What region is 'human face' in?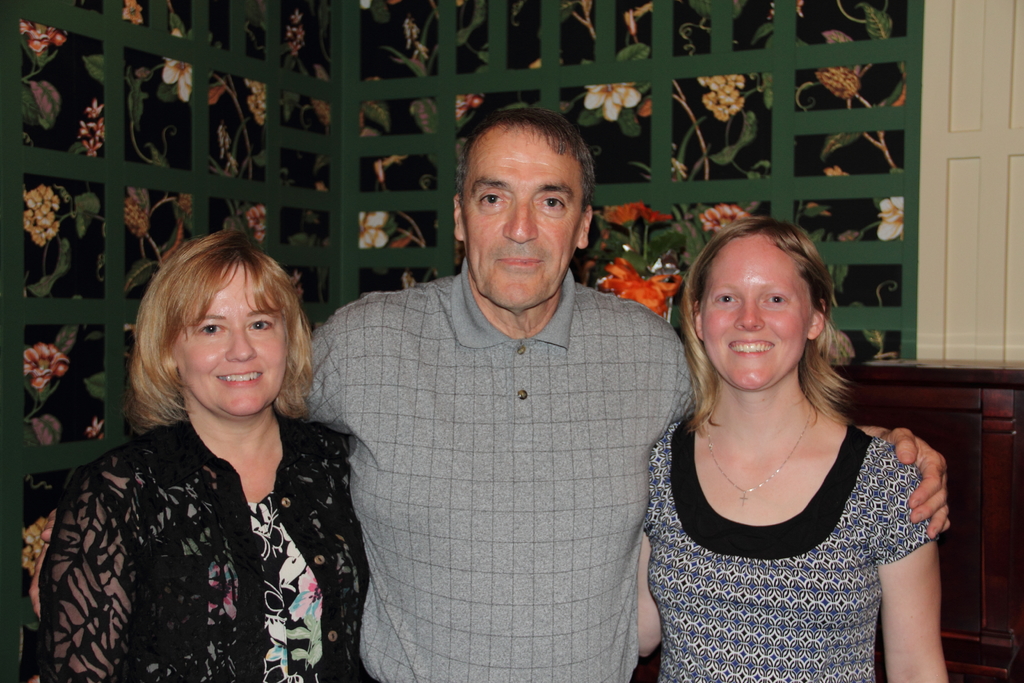
464, 125, 585, 311.
